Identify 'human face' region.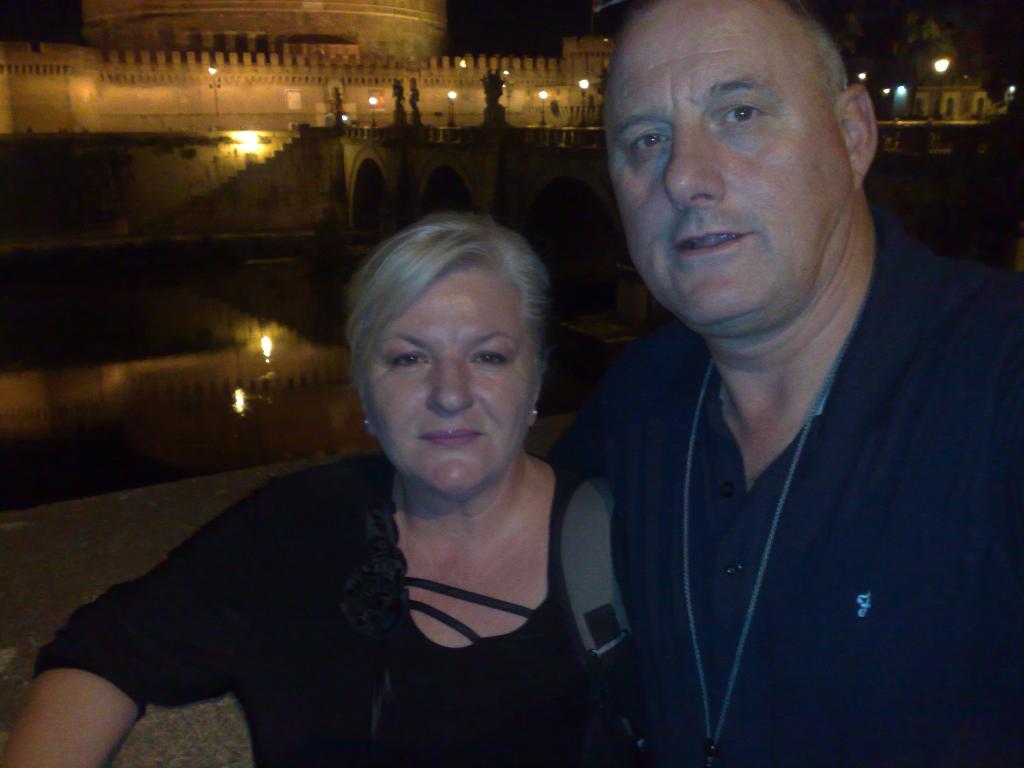
Region: <region>364, 270, 534, 506</region>.
